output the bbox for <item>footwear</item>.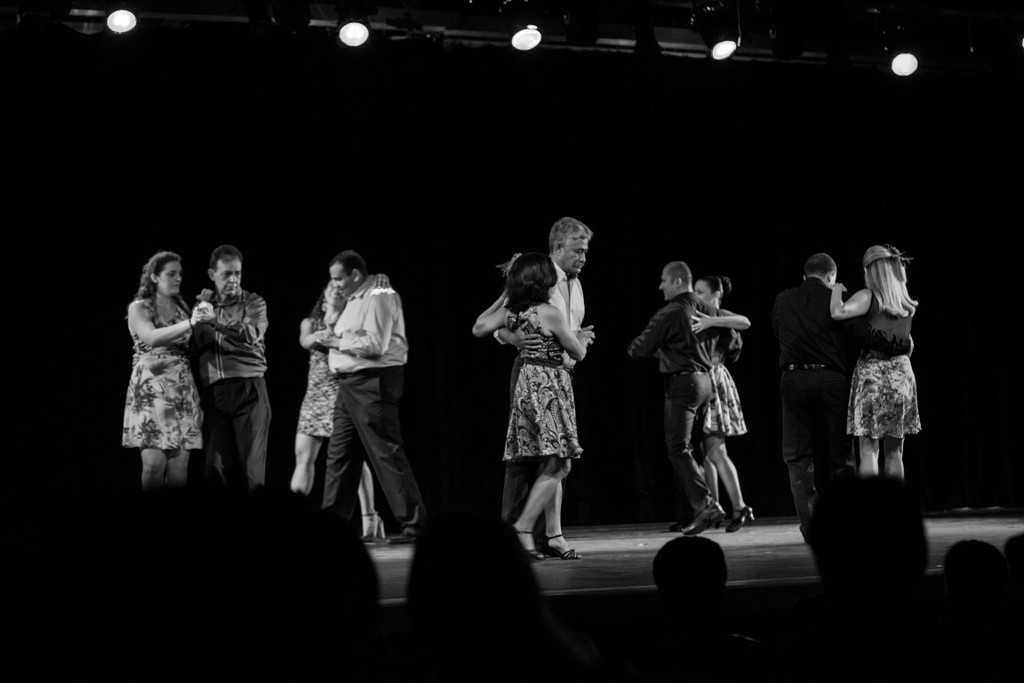
detection(663, 512, 698, 534).
